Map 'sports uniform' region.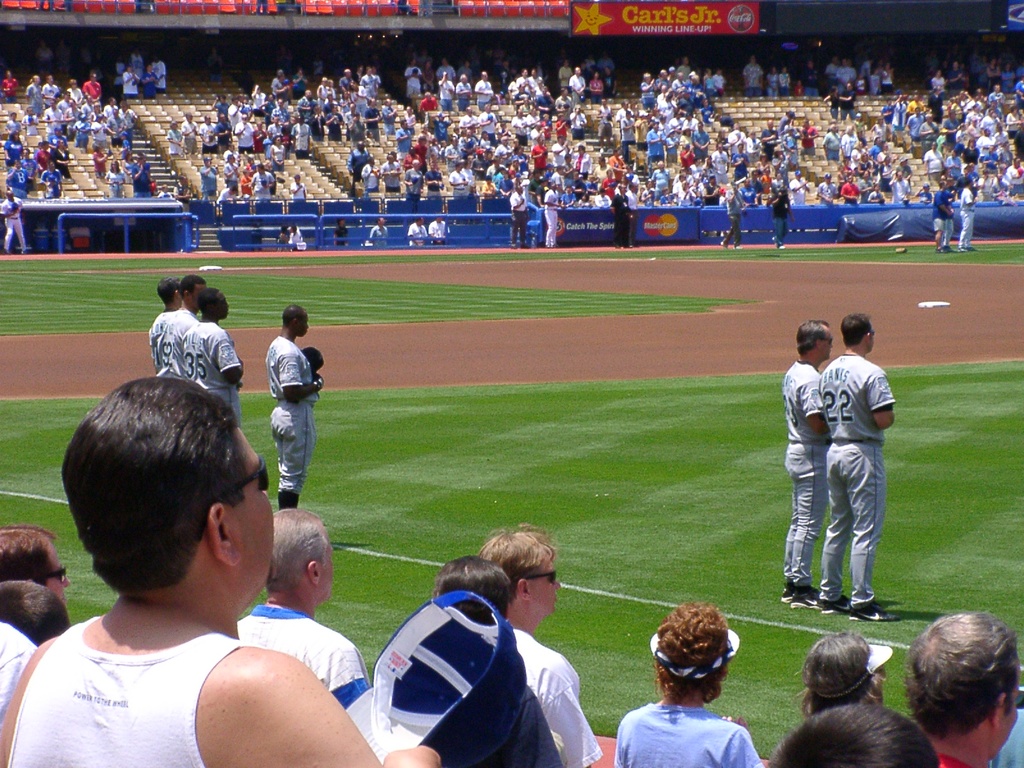
Mapped to 230, 604, 367, 714.
